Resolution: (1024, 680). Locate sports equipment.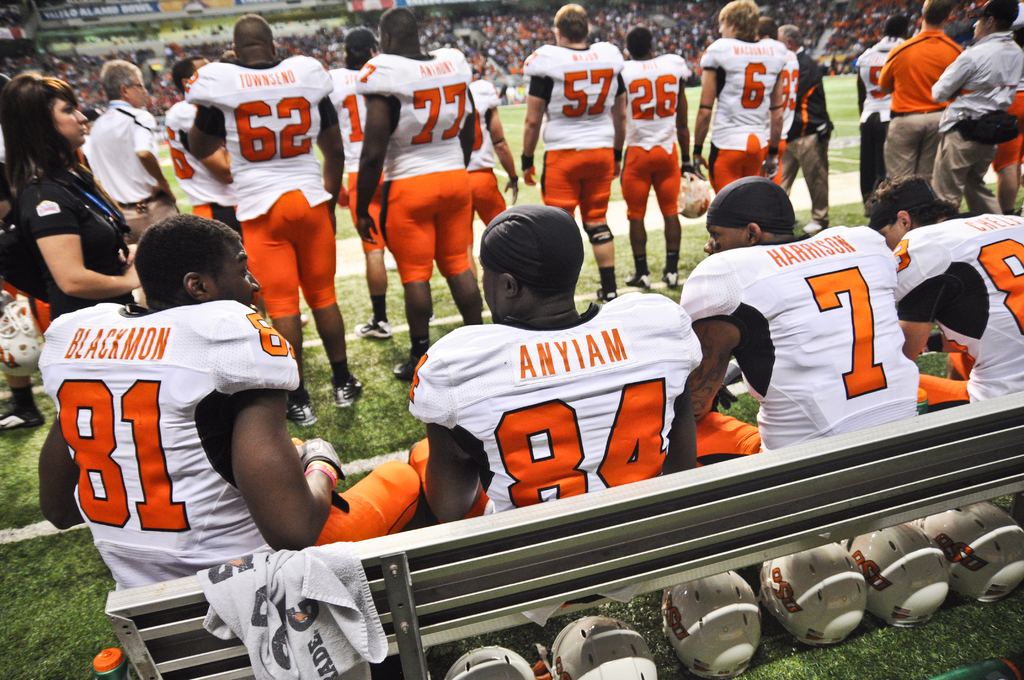
596:289:625:303.
